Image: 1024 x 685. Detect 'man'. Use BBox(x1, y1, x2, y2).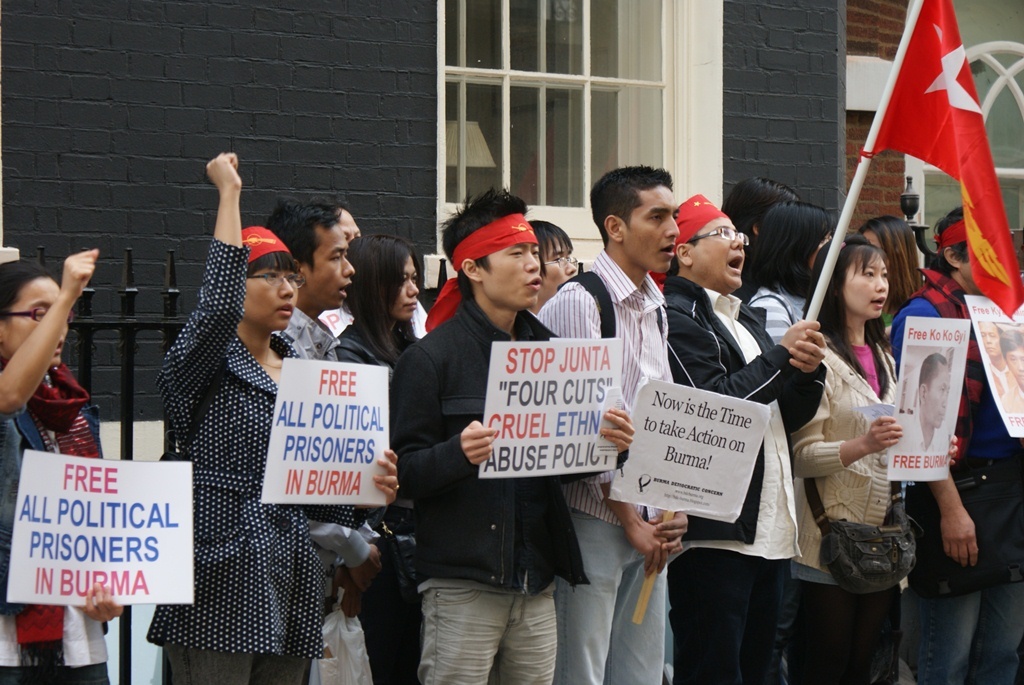
BBox(535, 166, 691, 684).
